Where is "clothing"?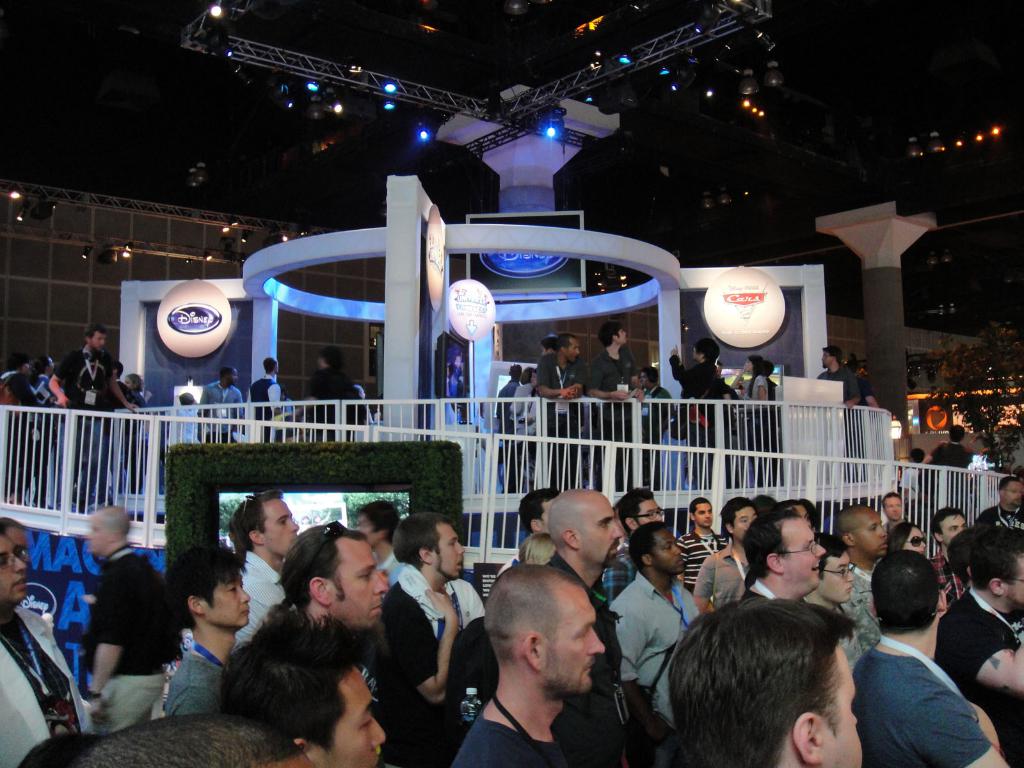
610 563 703 721.
